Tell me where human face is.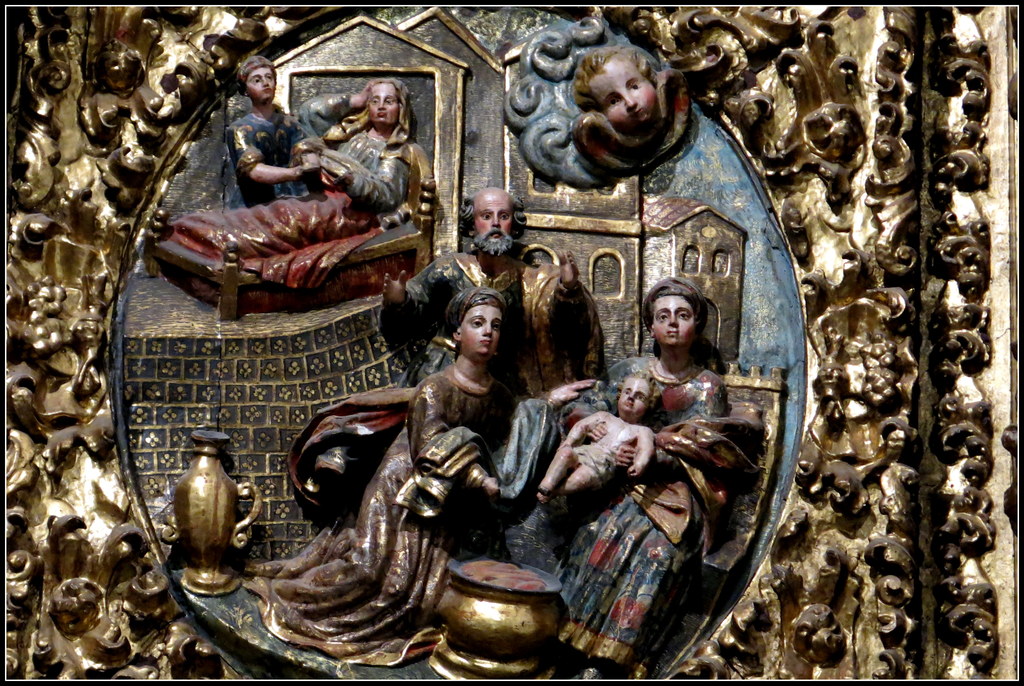
human face is at bbox=[591, 57, 653, 124].
